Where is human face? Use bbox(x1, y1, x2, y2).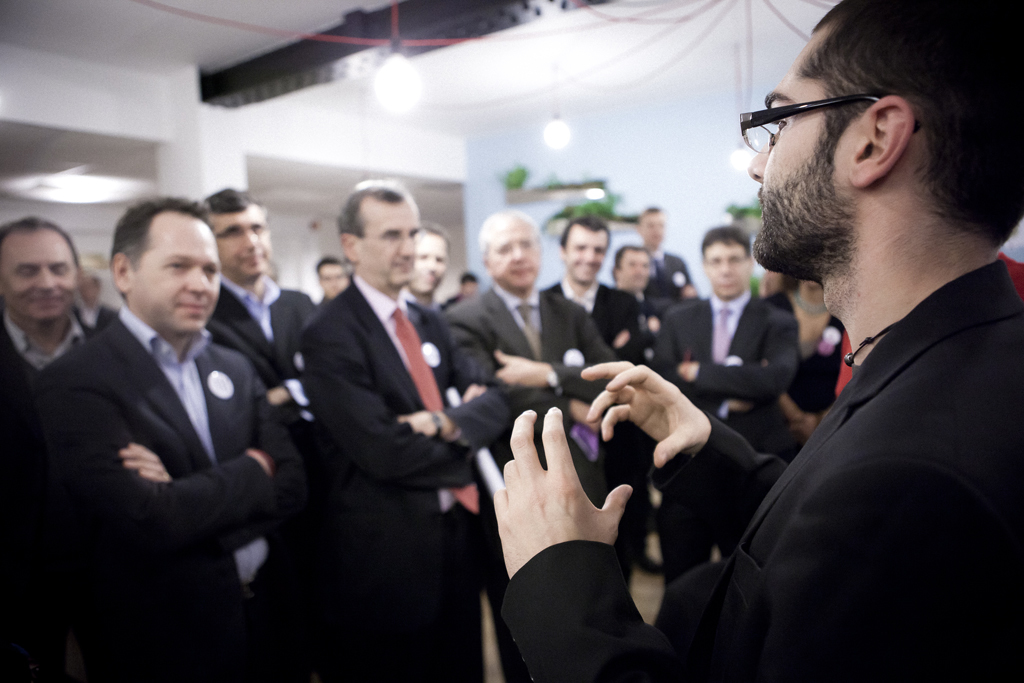
bbox(0, 228, 84, 320).
